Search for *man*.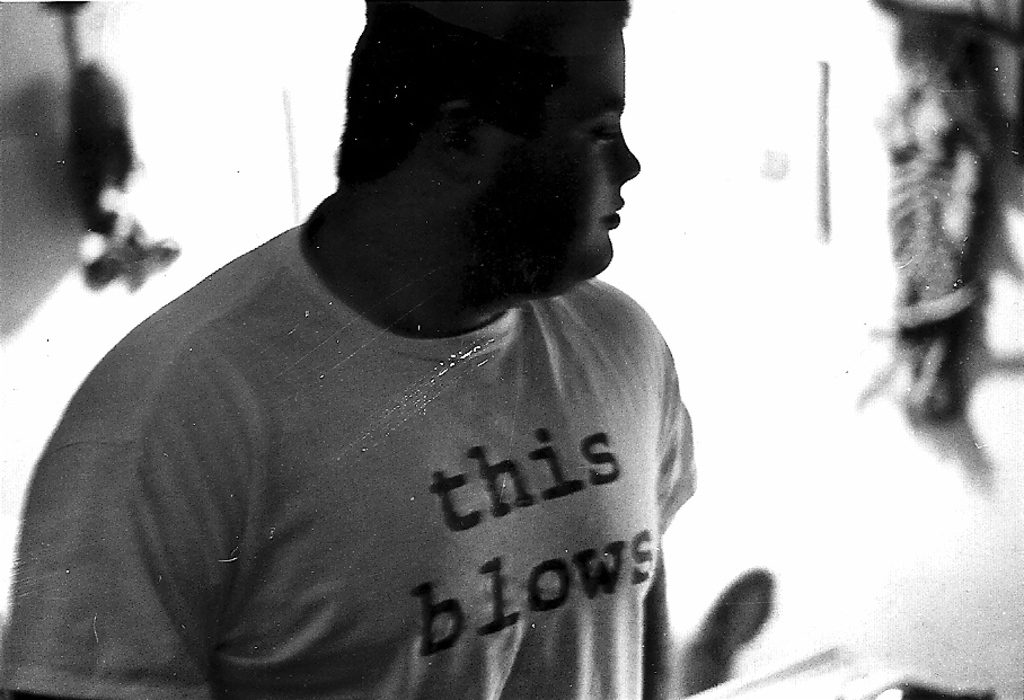
Found at bbox=(26, 0, 779, 688).
